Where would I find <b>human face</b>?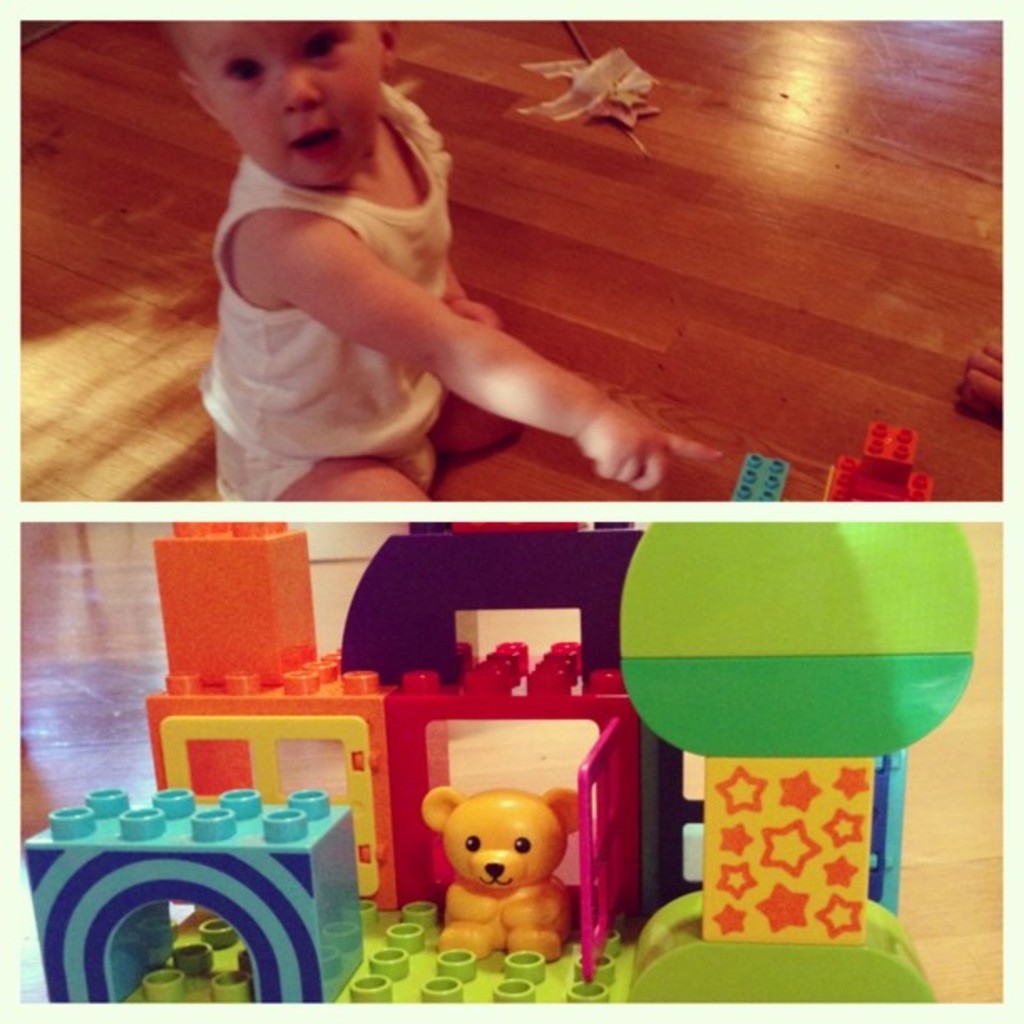
At 199:0:380:184.
